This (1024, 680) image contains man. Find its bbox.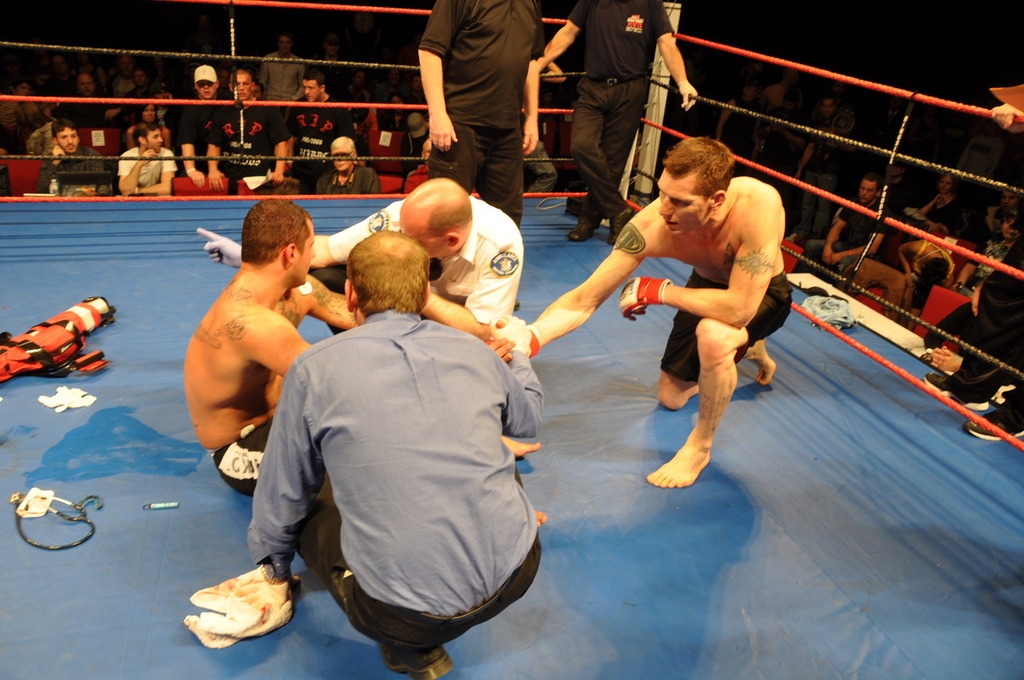
left=489, top=135, right=800, bottom=493.
